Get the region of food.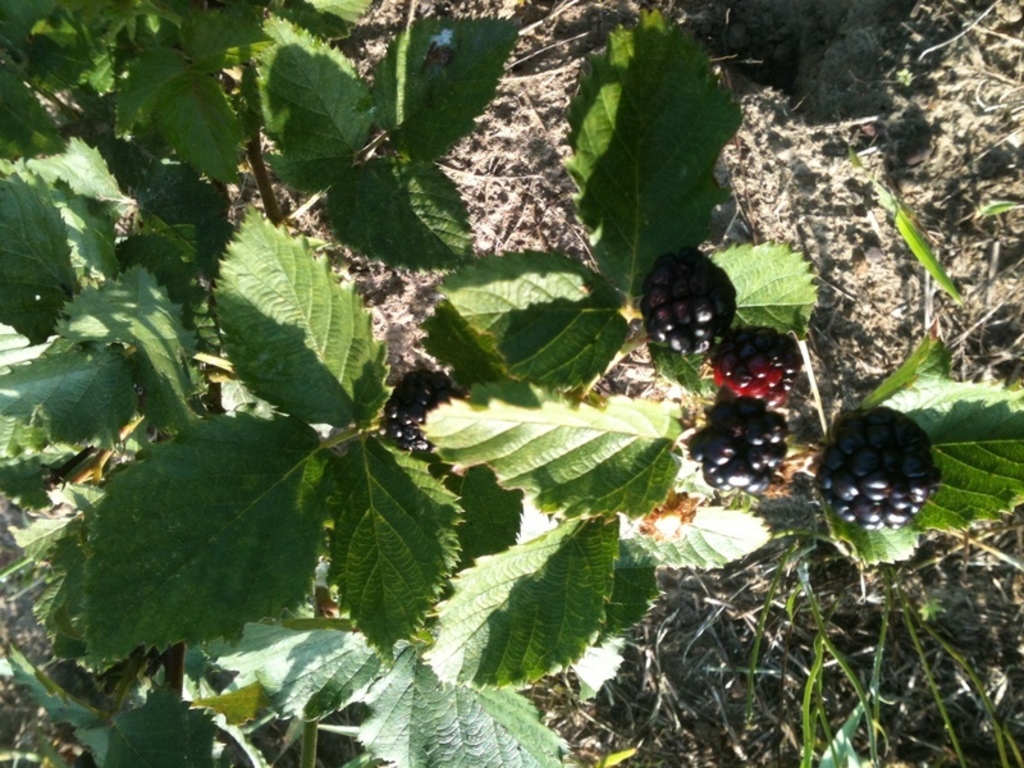
{"left": 639, "top": 244, "right": 733, "bottom": 352}.
